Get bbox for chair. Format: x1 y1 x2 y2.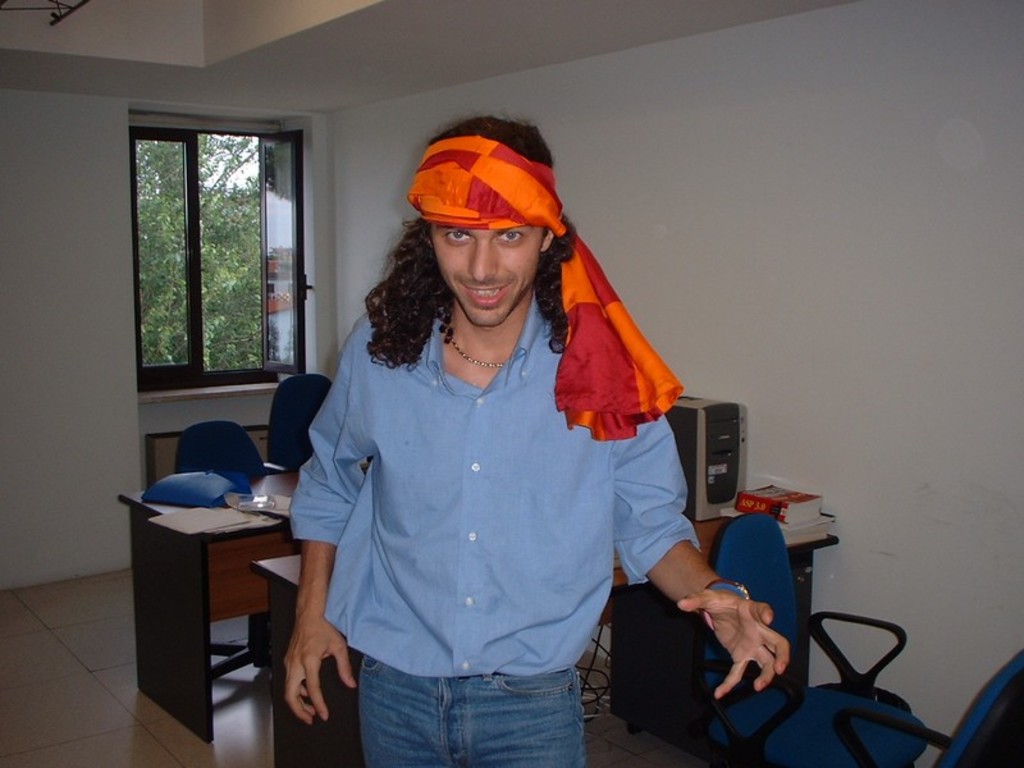
264 371 334 470.
